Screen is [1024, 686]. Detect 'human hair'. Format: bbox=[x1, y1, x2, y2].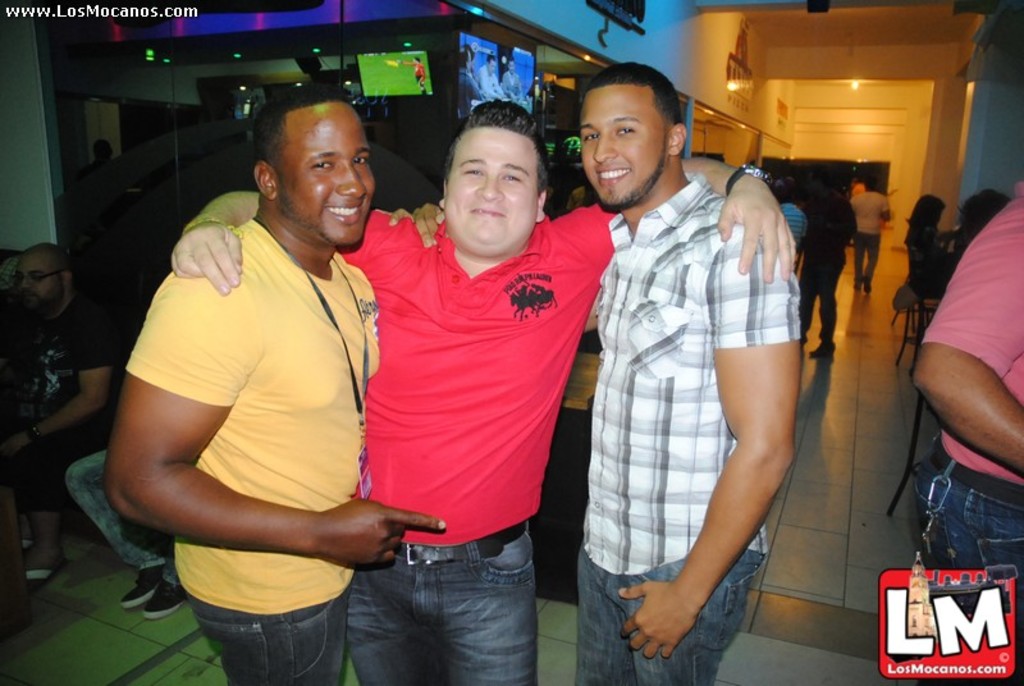
bbox=[954, 193, 1005, 232].
